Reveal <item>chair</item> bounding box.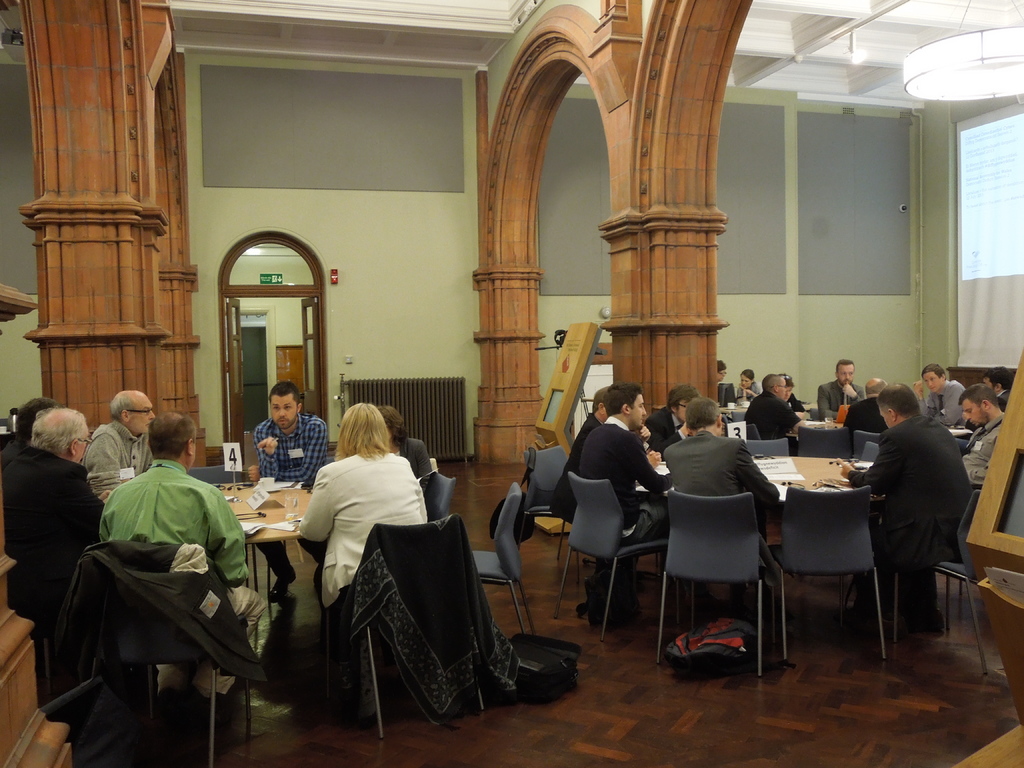
Revealed: bbox(472, 482, 541, 641).
